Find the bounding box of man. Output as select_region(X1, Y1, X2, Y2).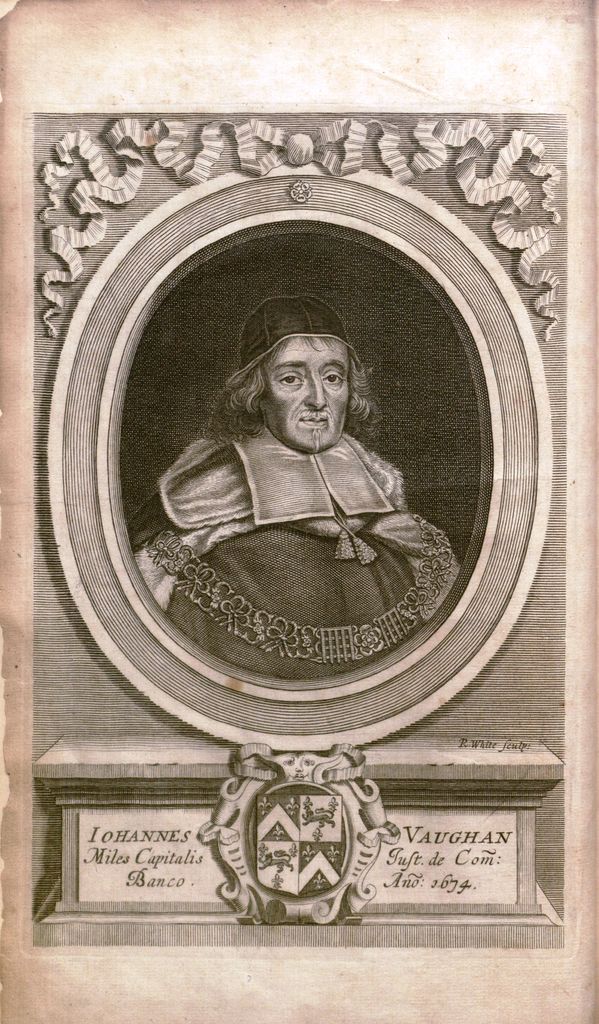
select_region(113, 317, 453, 641).
